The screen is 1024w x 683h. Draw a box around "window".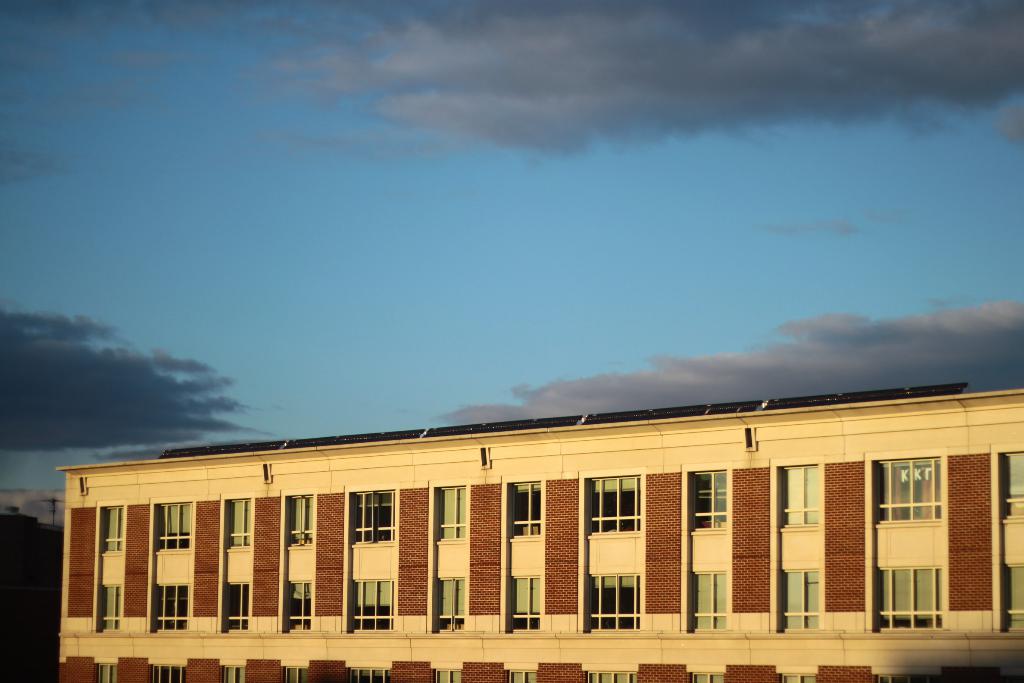
x1=501 y1=473 x2=539 y2=546.
